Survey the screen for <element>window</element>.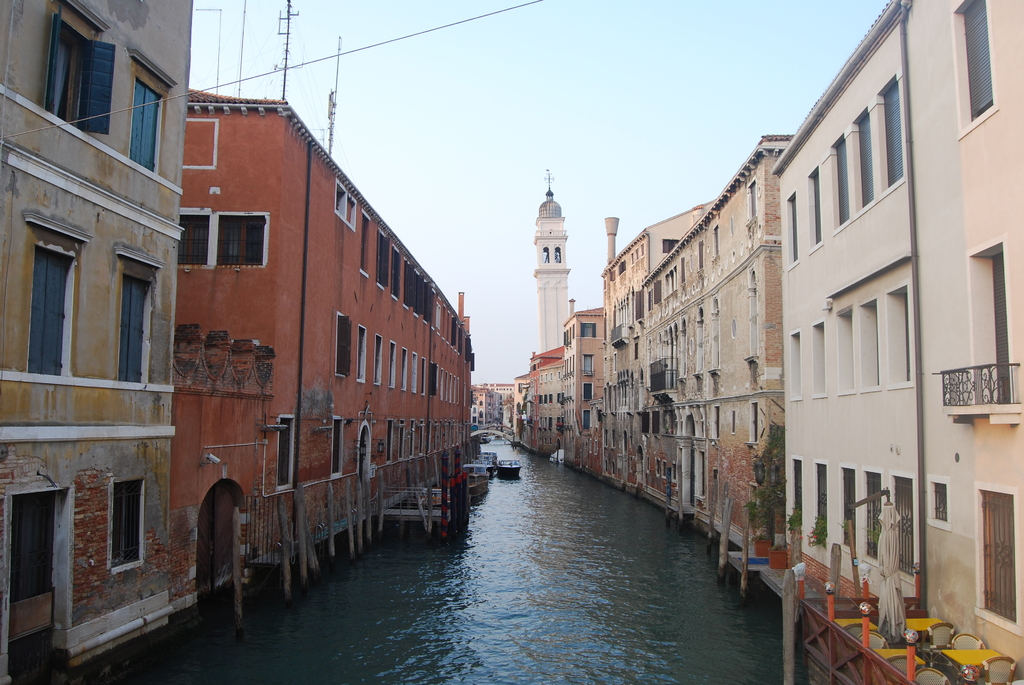
Survey found: [x1=42, y1=28, x2=141, y2=136].
